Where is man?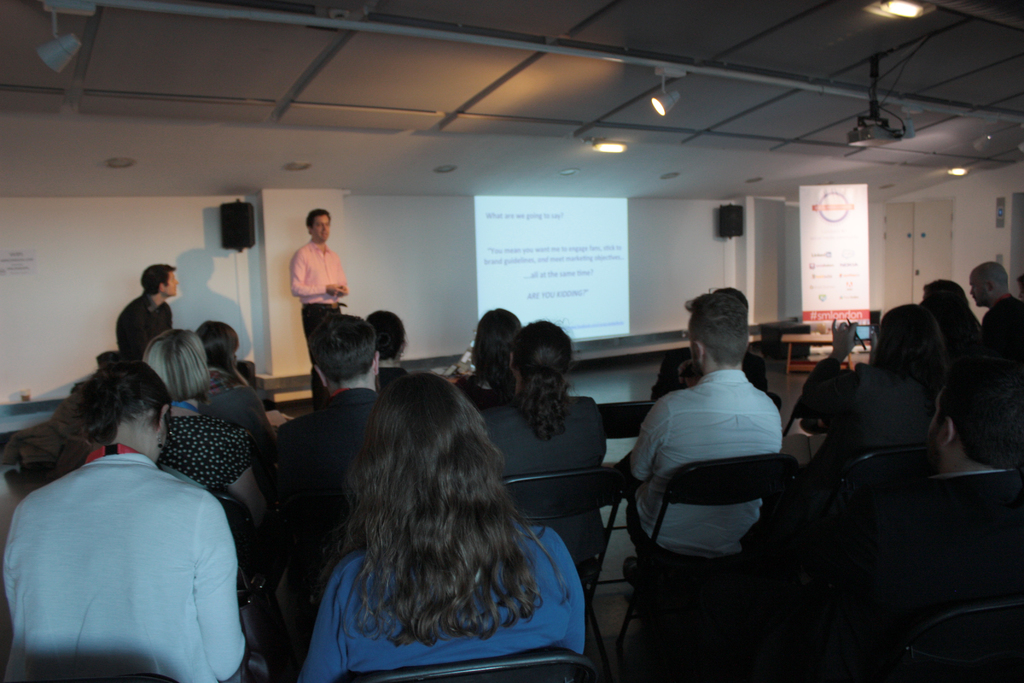
[left=281, top=313, right=392, bottom=532].
